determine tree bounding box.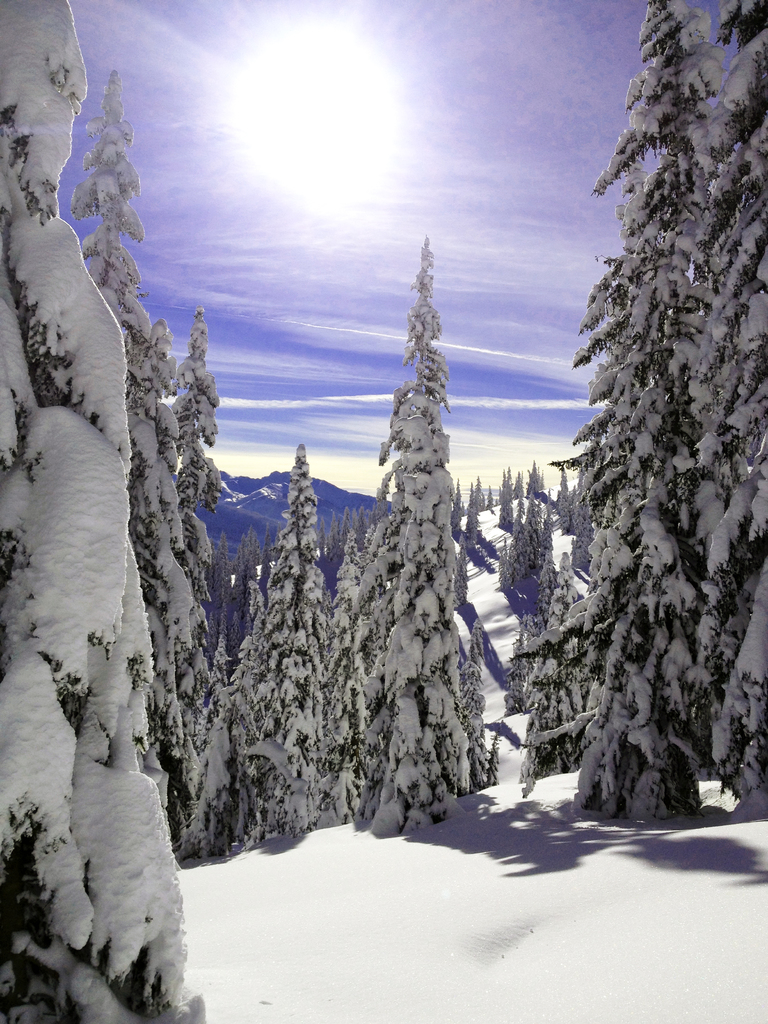
Determined: box(0, 0, 212, 1023).
